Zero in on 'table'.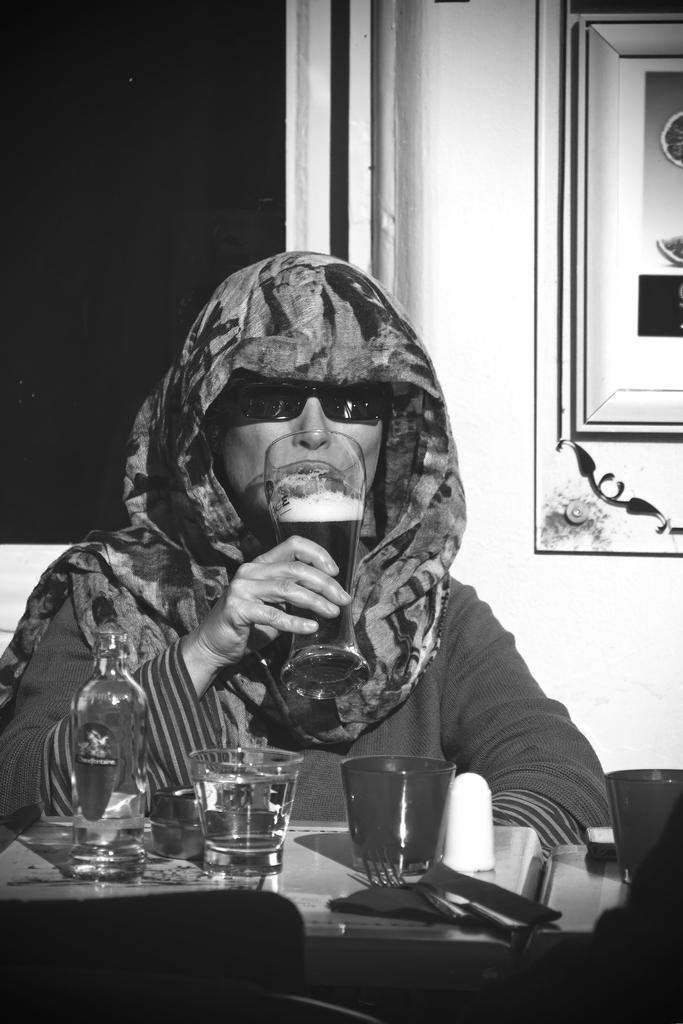
Zeroed in: (0, 784, 682, 1022).
